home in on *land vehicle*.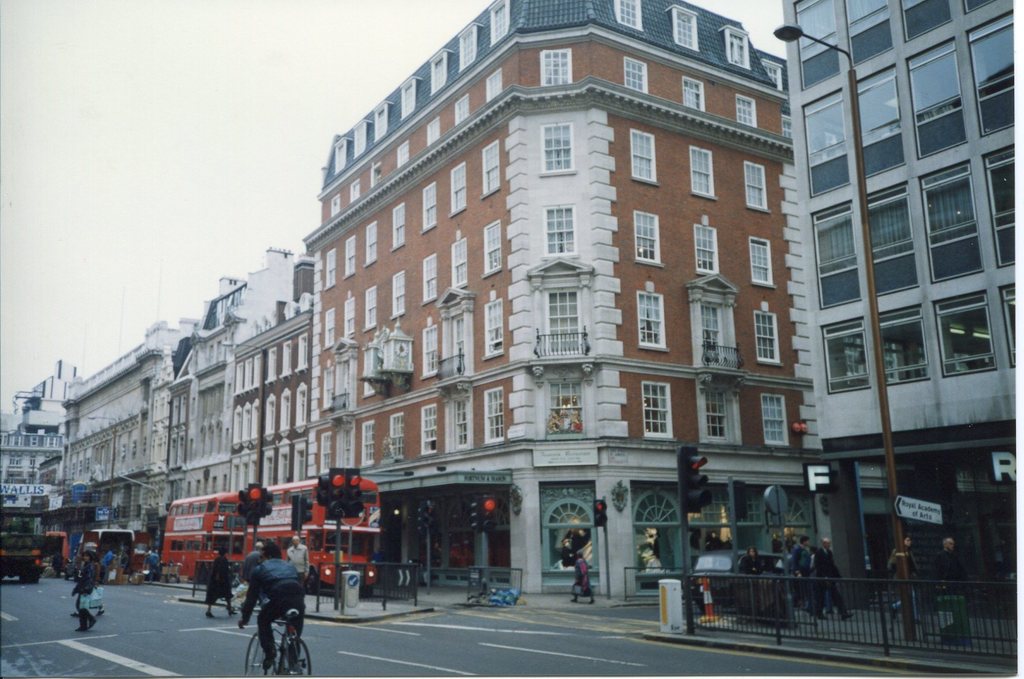
Homed in at {"x1": 30, "y1": 527, "x2": 72, "y2": 566}.
